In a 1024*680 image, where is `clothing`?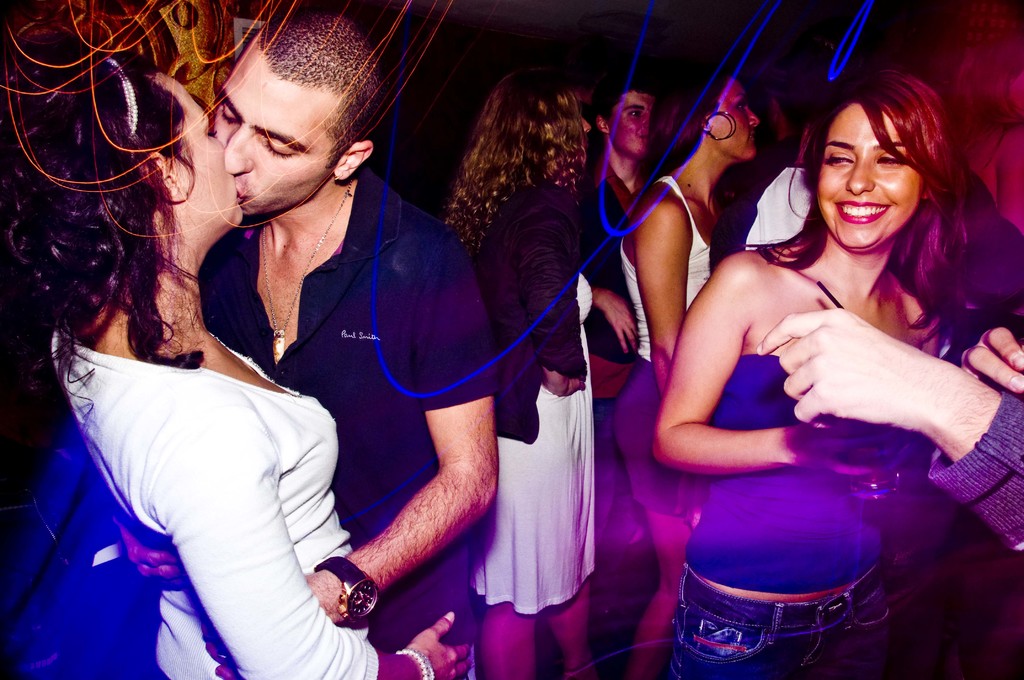
crop(968, 173, 1023, 316).
